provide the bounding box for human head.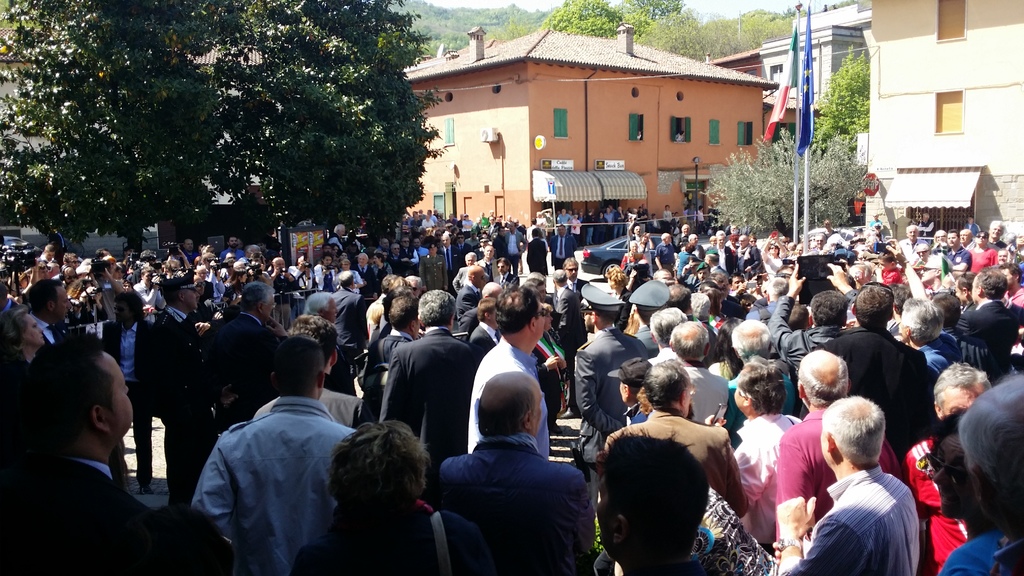
{"x1": 993, "y1": 250, "x2": 1009, "y2": 264}.
